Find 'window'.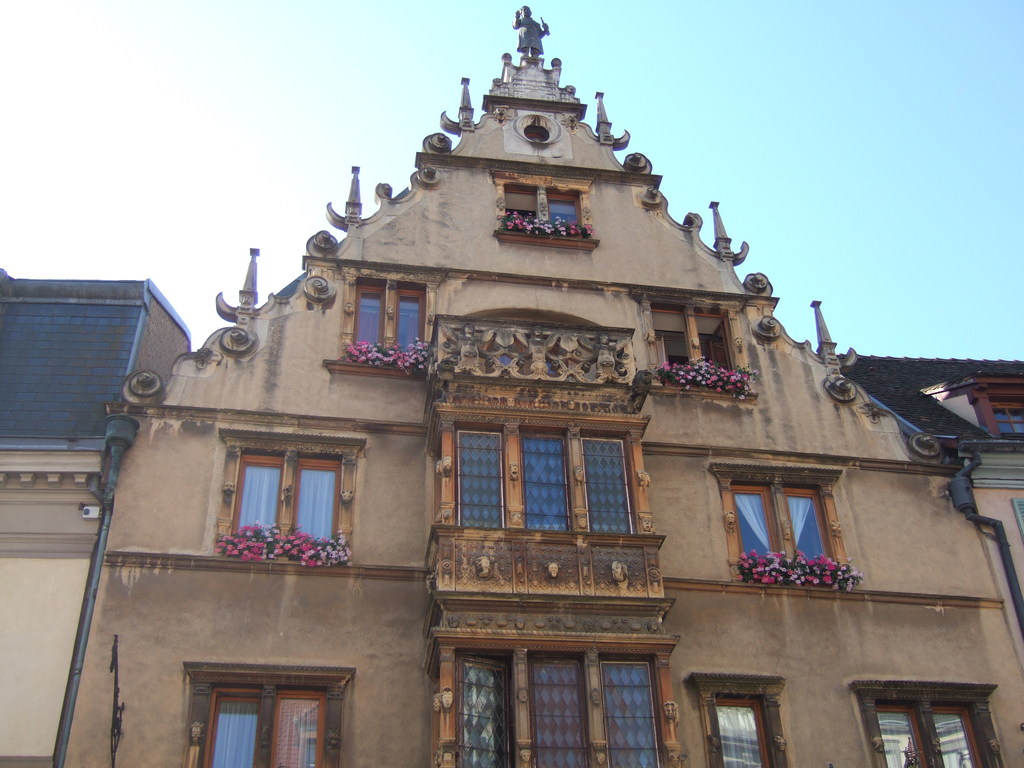
rect(224, 446, 340, 566).
